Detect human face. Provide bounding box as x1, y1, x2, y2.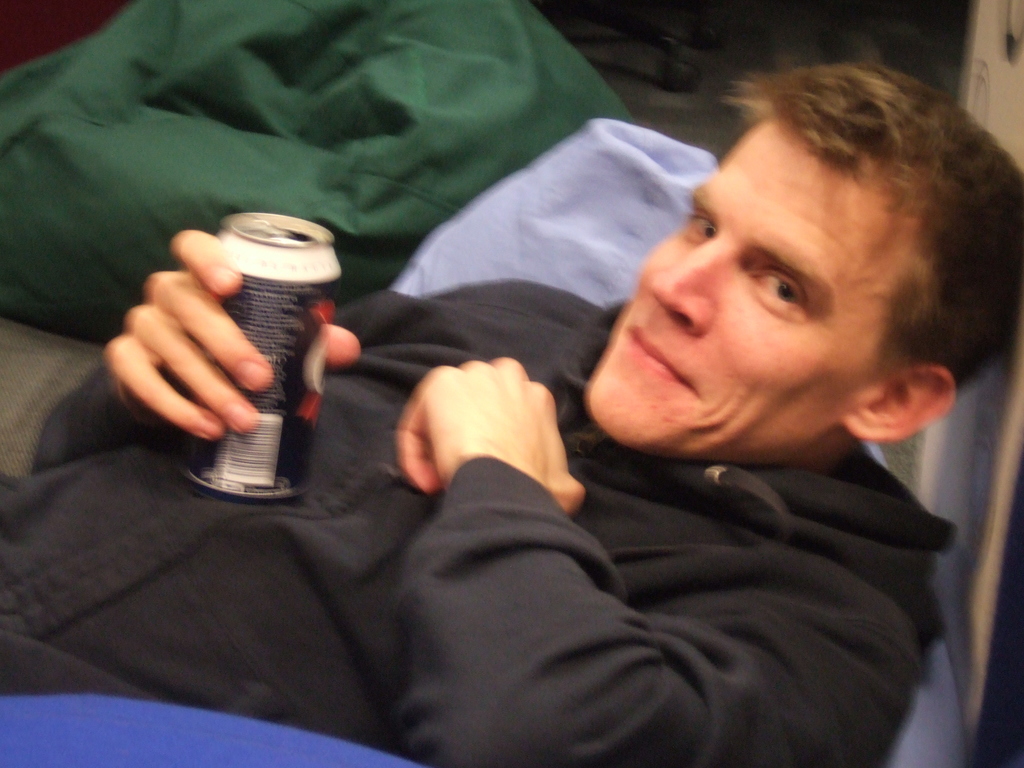
586, 121, 918, 454.
